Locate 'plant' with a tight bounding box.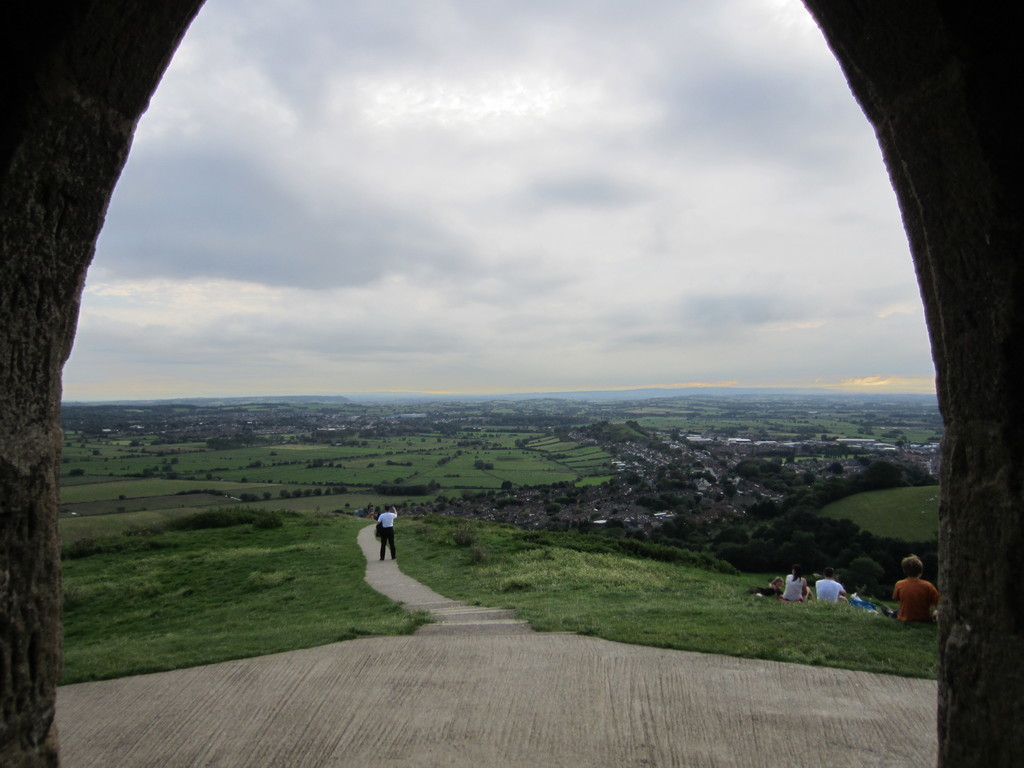
locate(849, 555, 884, 596).
